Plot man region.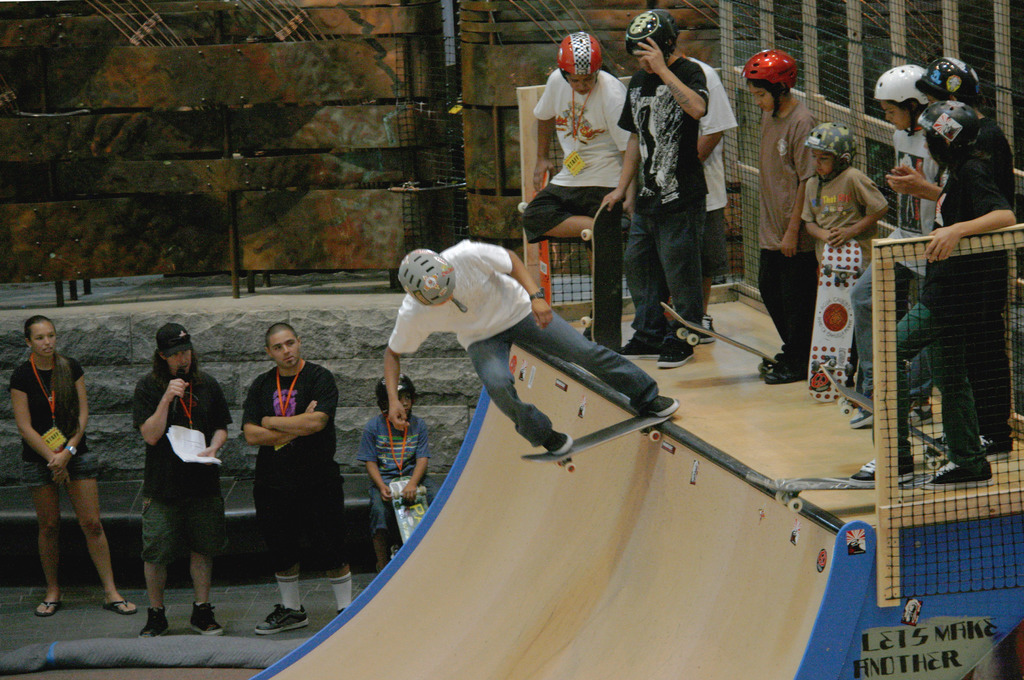
Plotted at bbox=(380, 238, 680, 458).
